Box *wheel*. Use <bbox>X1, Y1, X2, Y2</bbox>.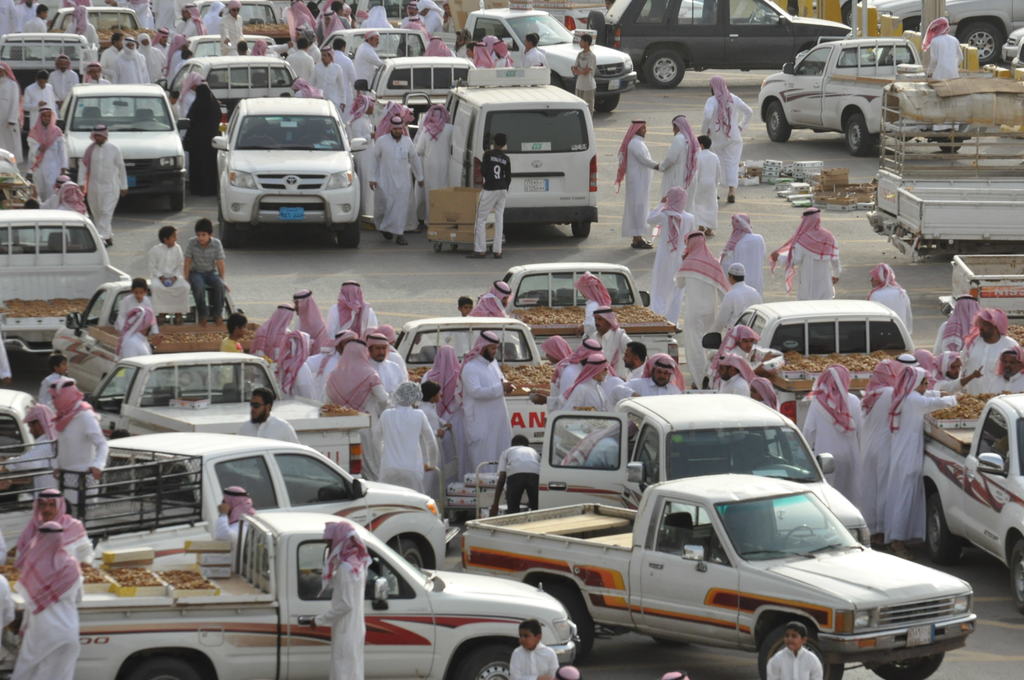
<bbox>757, 624, 840, 679</bbox>.
